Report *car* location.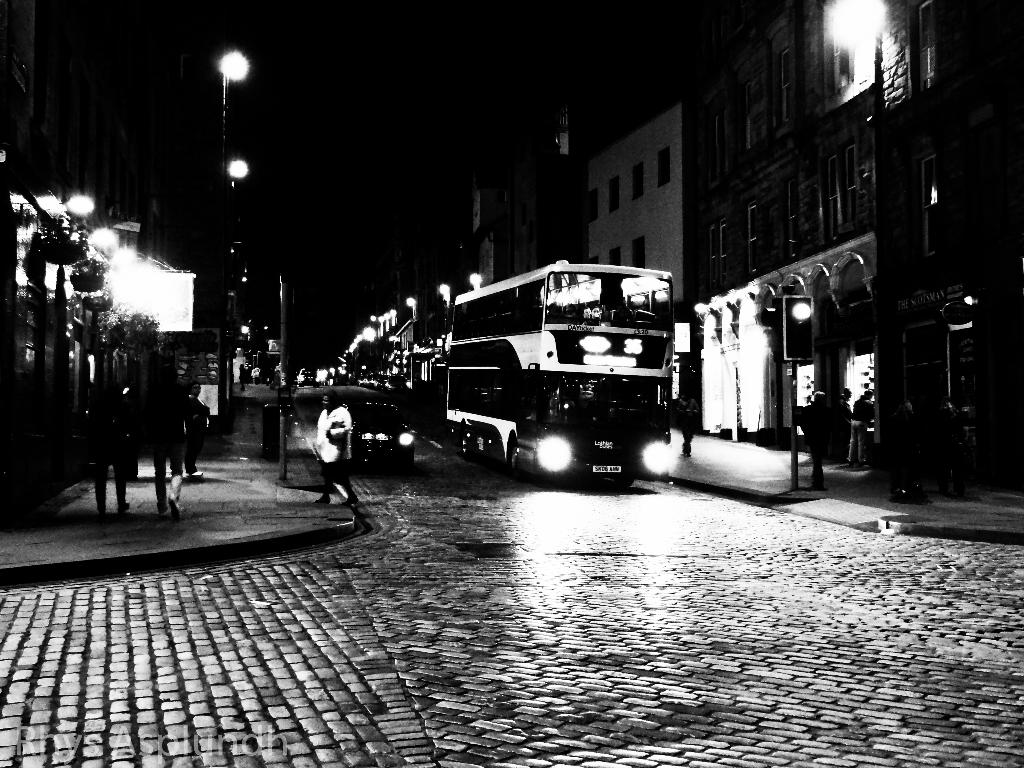
Report: 347:397:422:474.
